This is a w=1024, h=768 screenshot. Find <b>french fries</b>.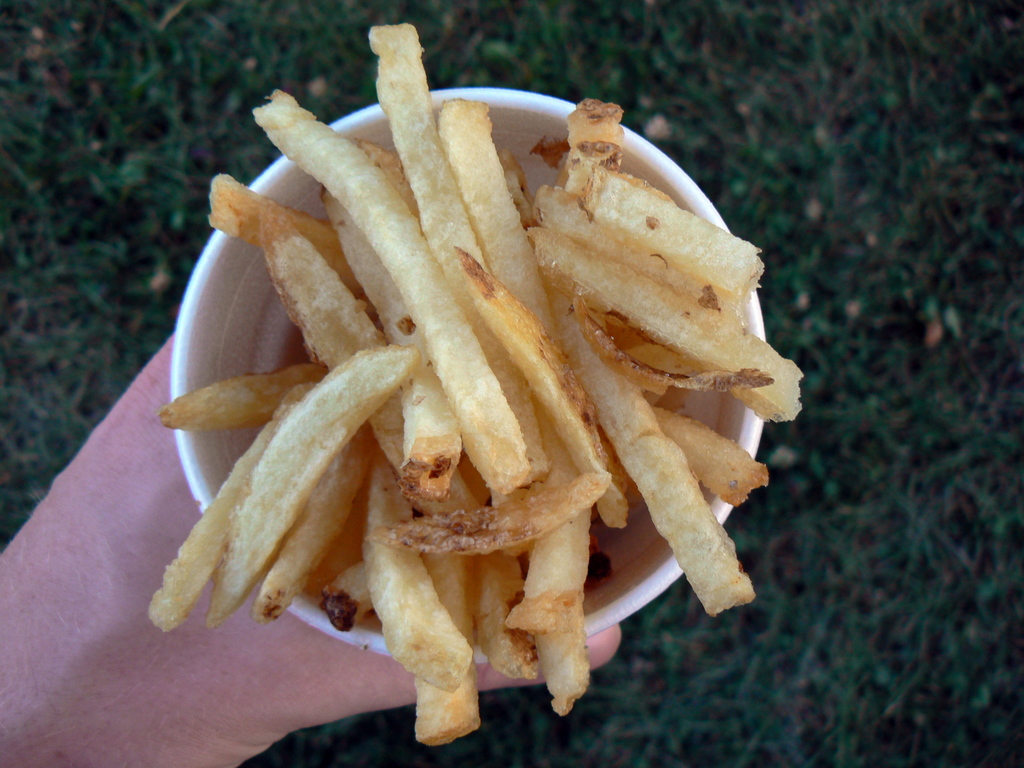
Bounding box: (left=202, top=179, right=367, bottom=292).
